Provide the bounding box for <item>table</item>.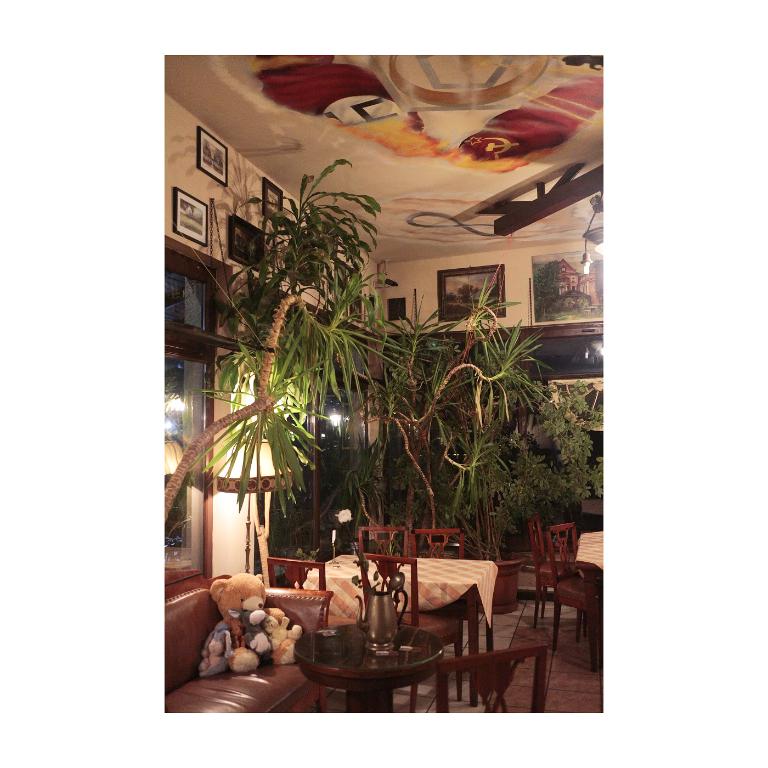
bbox(302, 549, 502, 695).
